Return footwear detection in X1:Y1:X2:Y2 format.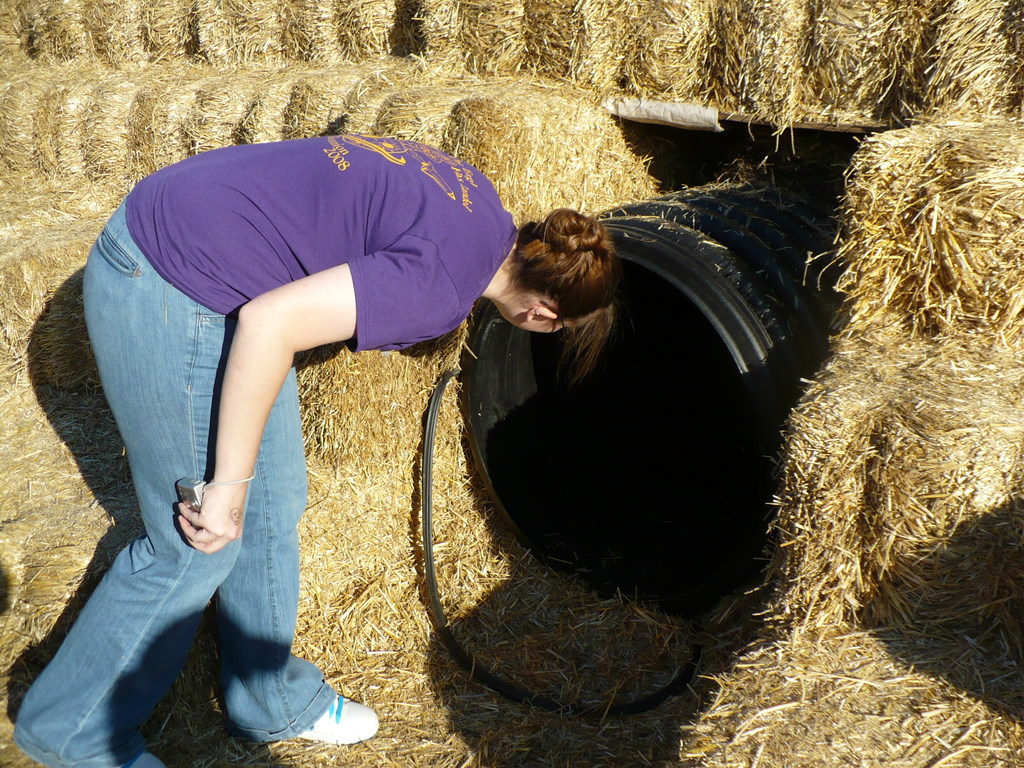
257:659:364:755.
